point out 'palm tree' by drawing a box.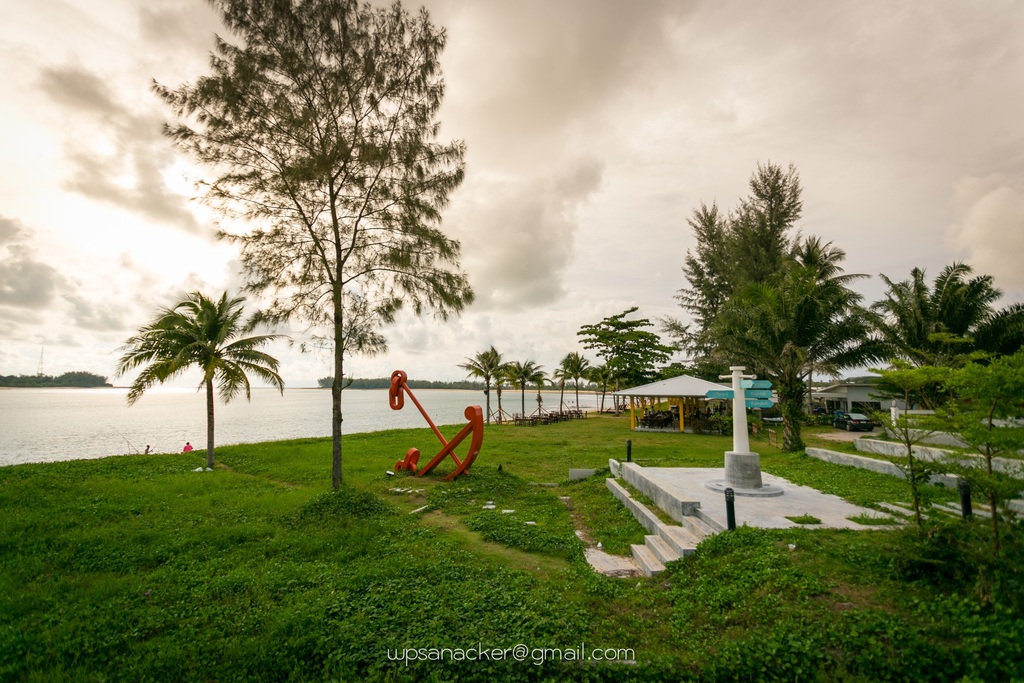
box=[716, 242, 831, 391].
